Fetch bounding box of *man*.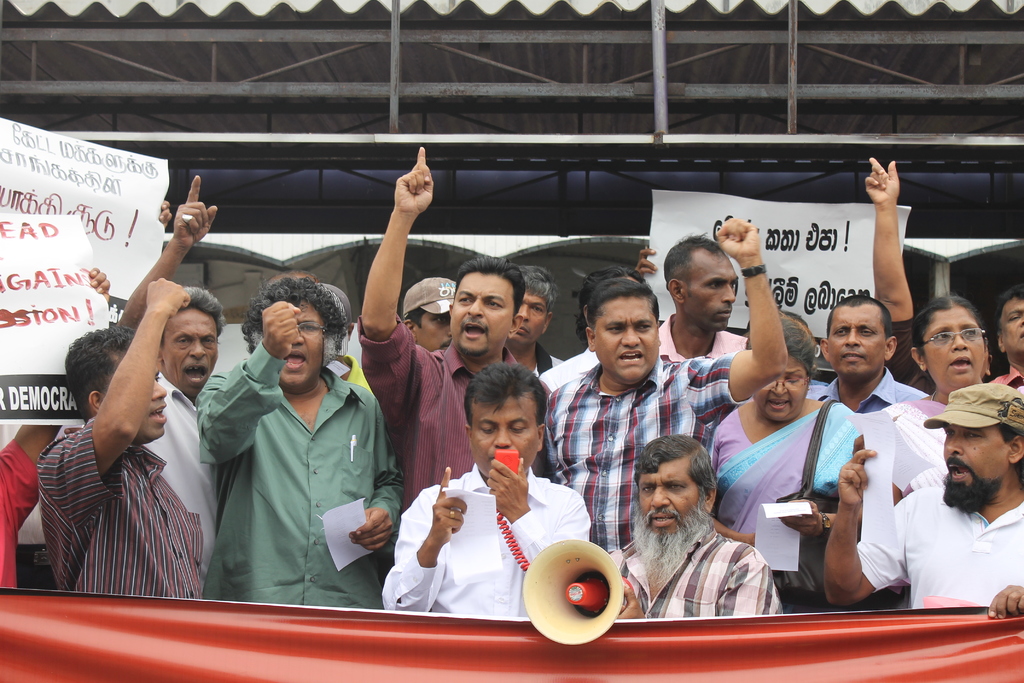
Bbox: bbox=[34, 278, 207, 604].
